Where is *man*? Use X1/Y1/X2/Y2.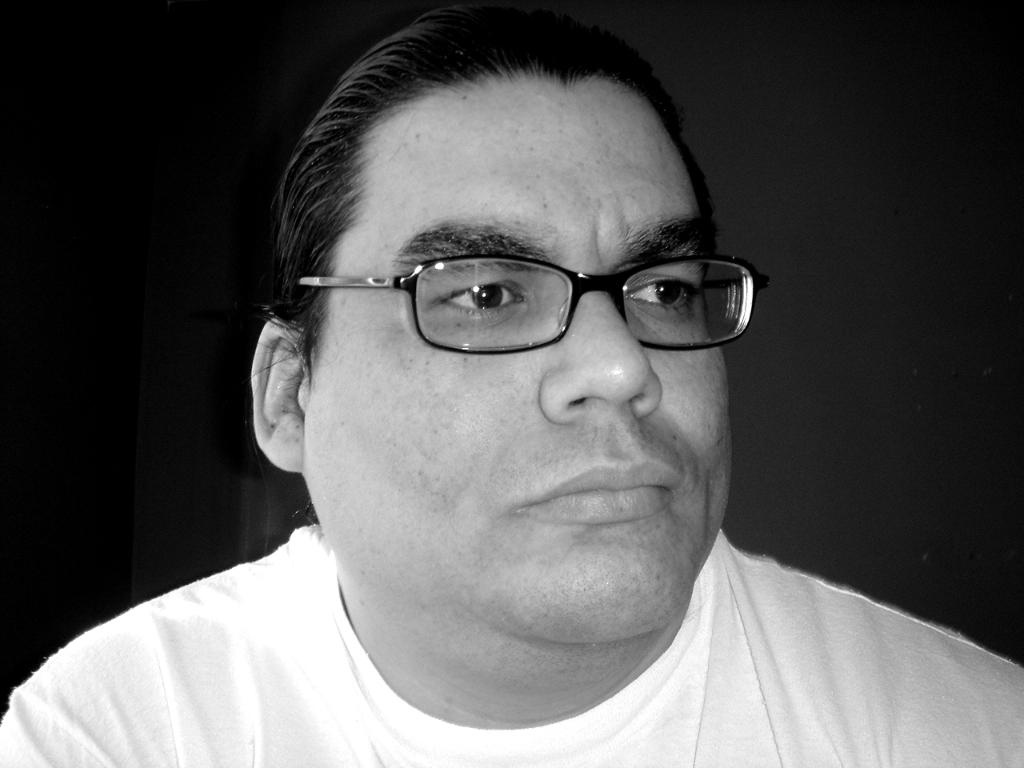
0/0/1023/767.
